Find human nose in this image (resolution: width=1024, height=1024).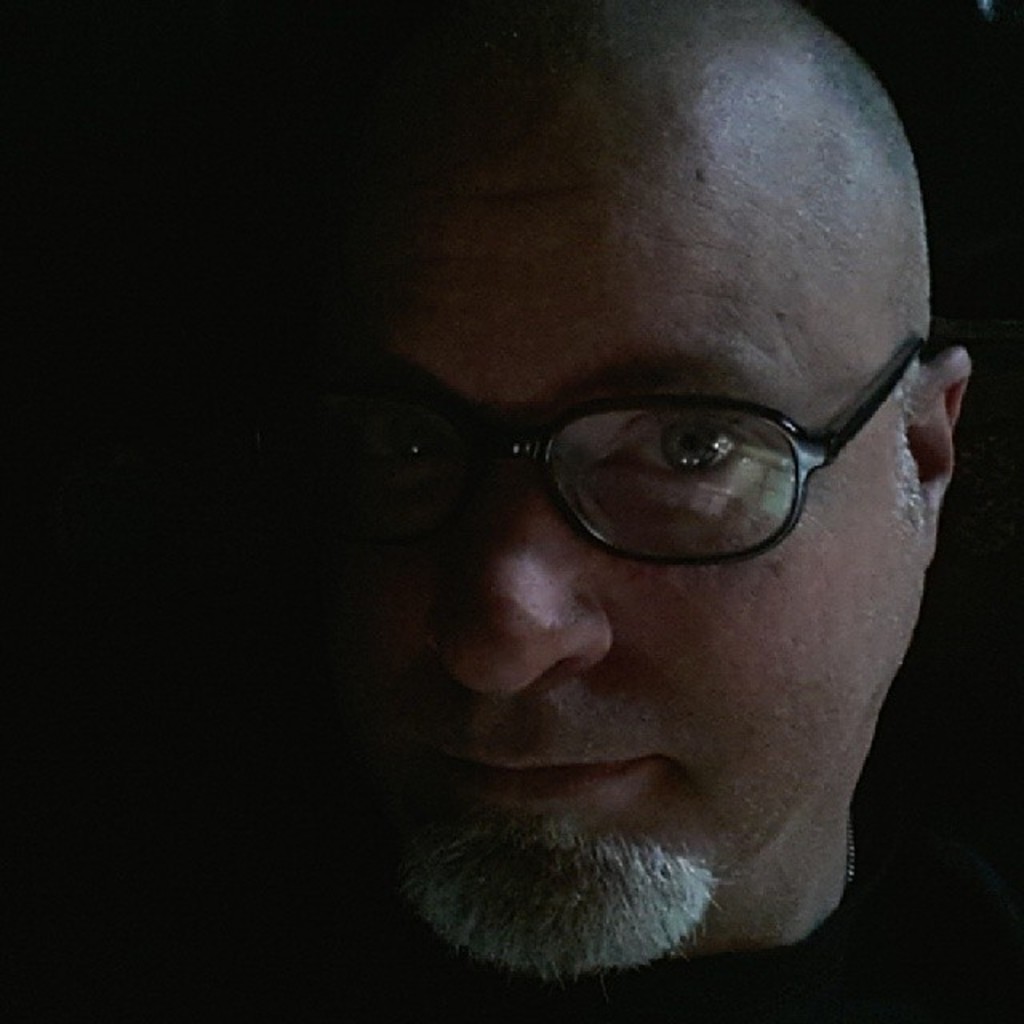
l=446, t=469, r=632, b=698.
